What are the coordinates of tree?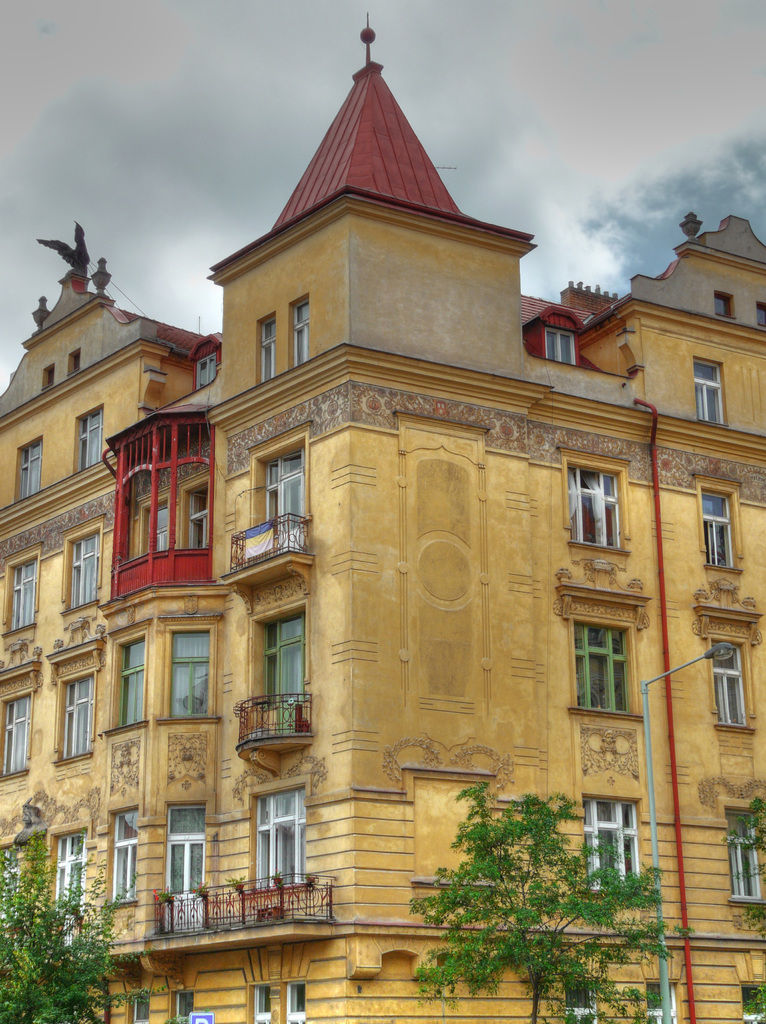
708 798 765 1020.
